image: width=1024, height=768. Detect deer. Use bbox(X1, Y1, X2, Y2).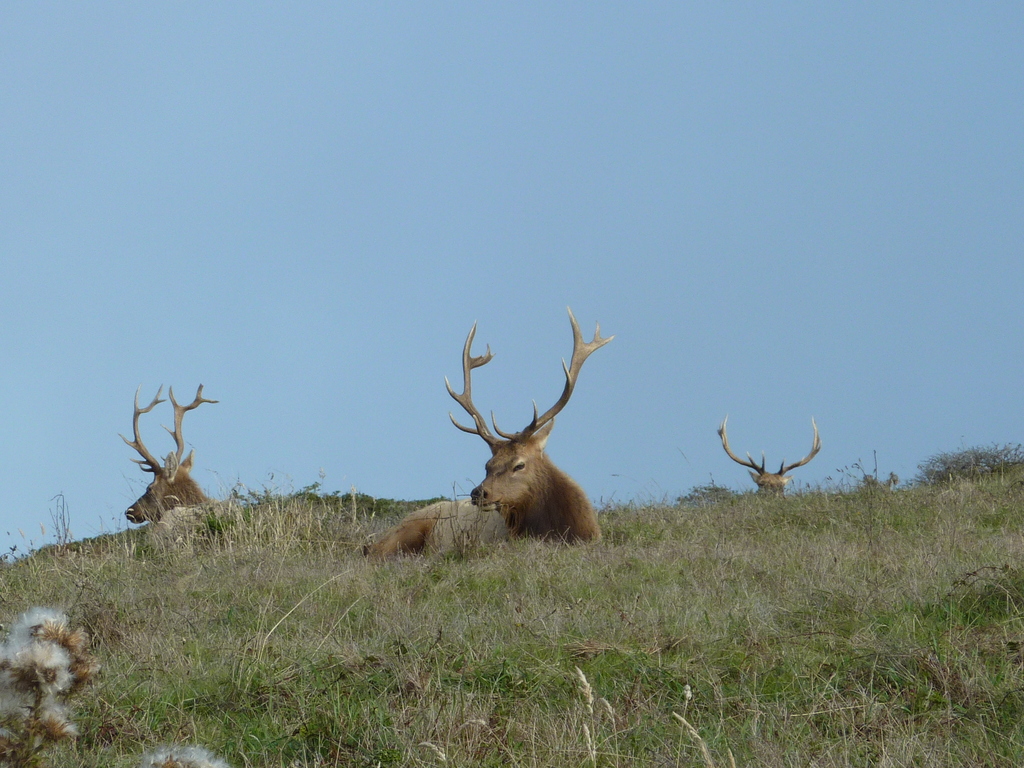
bbox(714, 417, 822, 494).
